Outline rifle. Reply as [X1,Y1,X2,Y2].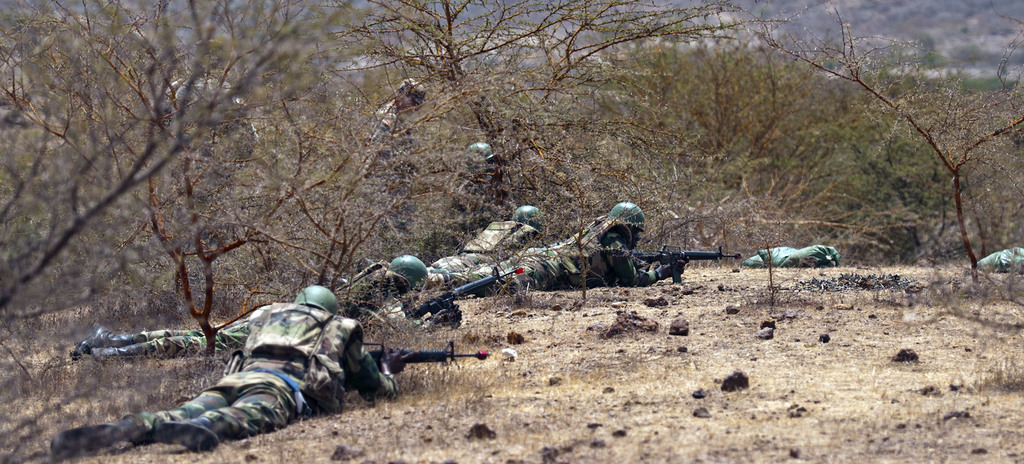
[634,227,726,285].
